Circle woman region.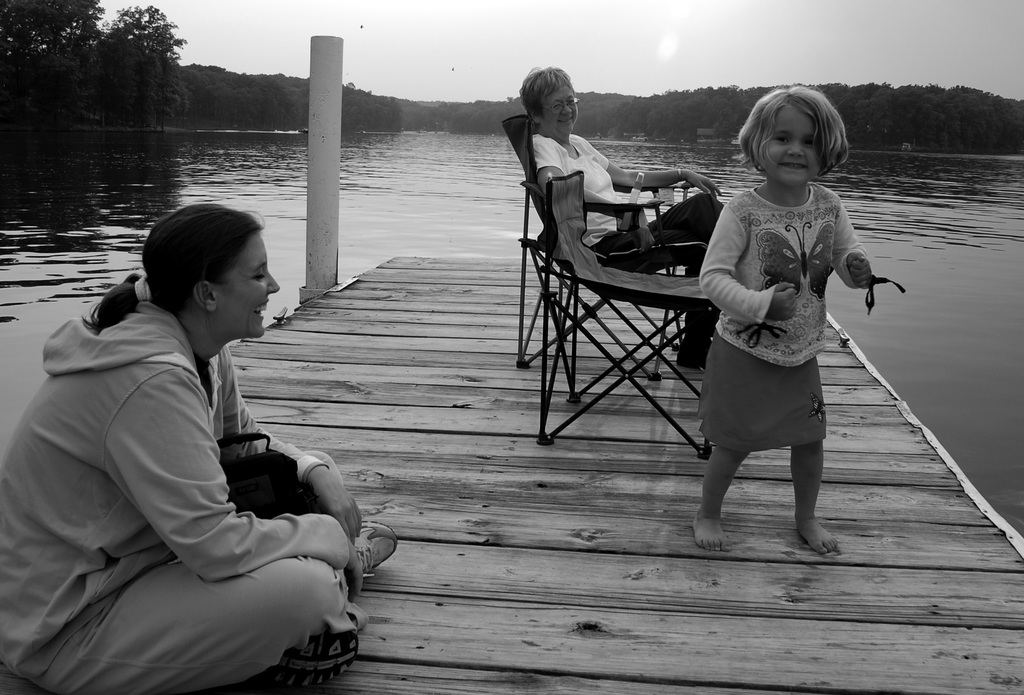
Region: [519, 66, 731, 368].
